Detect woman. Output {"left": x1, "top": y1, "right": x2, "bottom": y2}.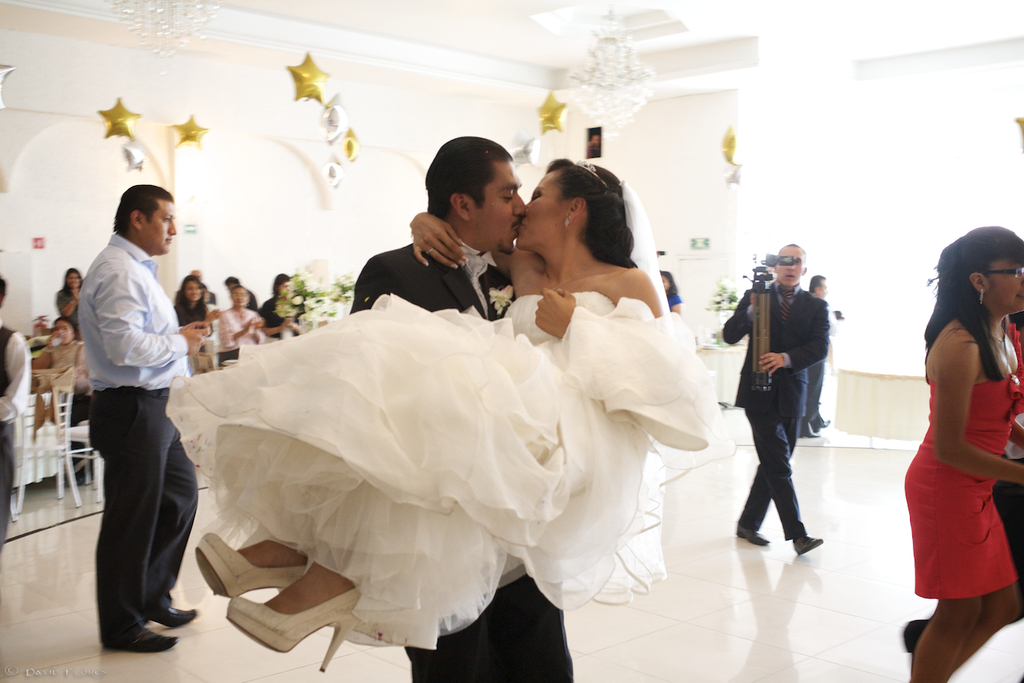
{"left": 214, "top": 282, "right": 262, "bottom": 367}.
